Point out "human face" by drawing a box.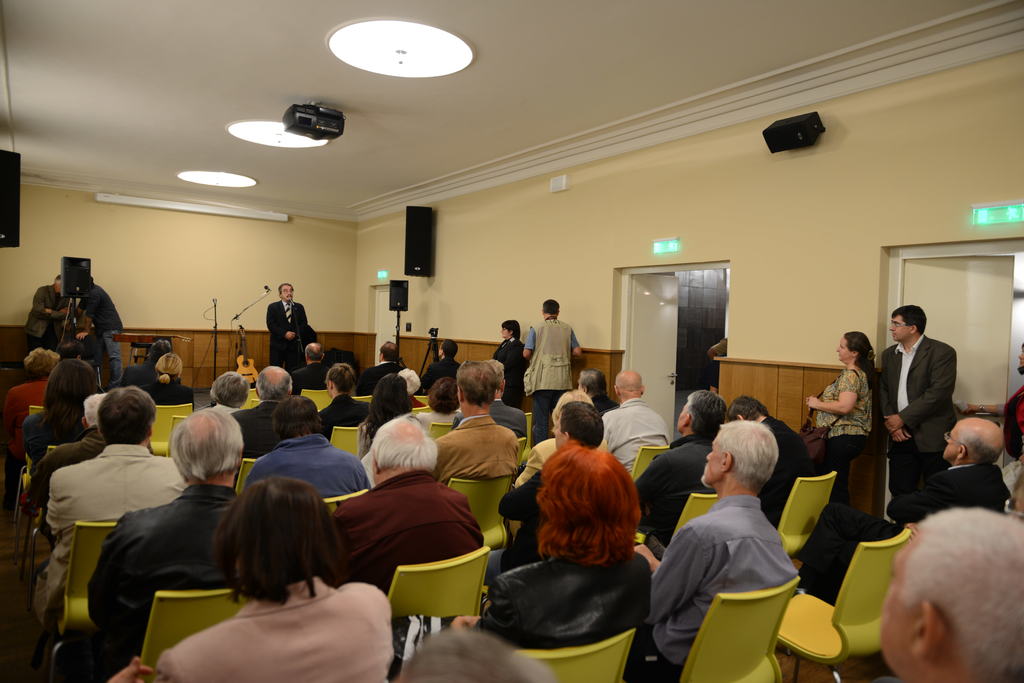
BBox(892, 314, 910, 340).
